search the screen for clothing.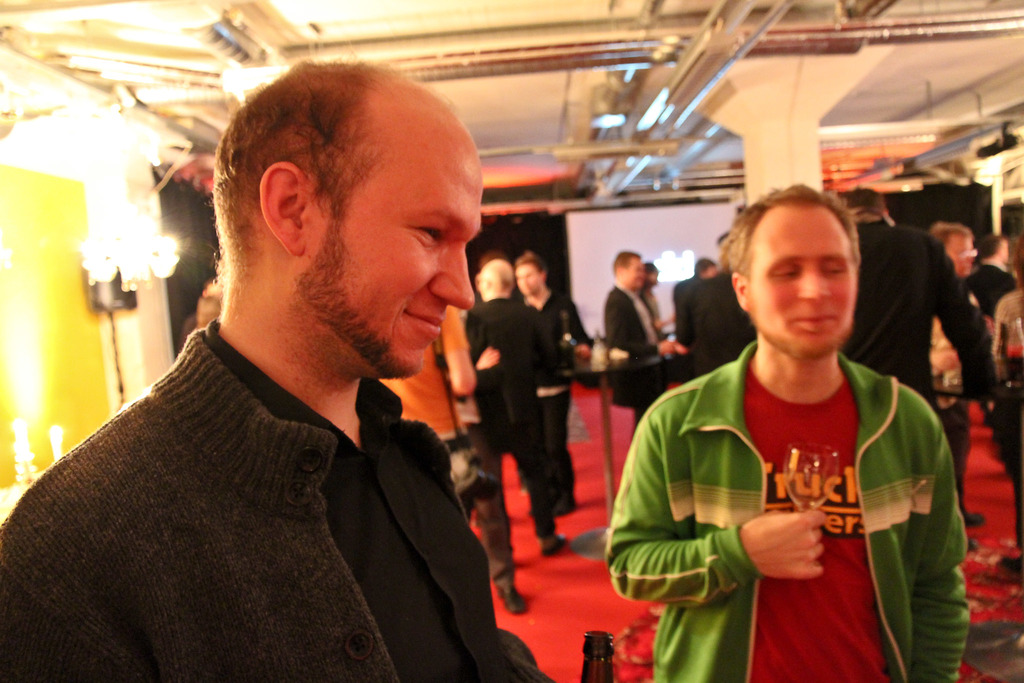
Found at bbox=(0, 313, 554, 682).
